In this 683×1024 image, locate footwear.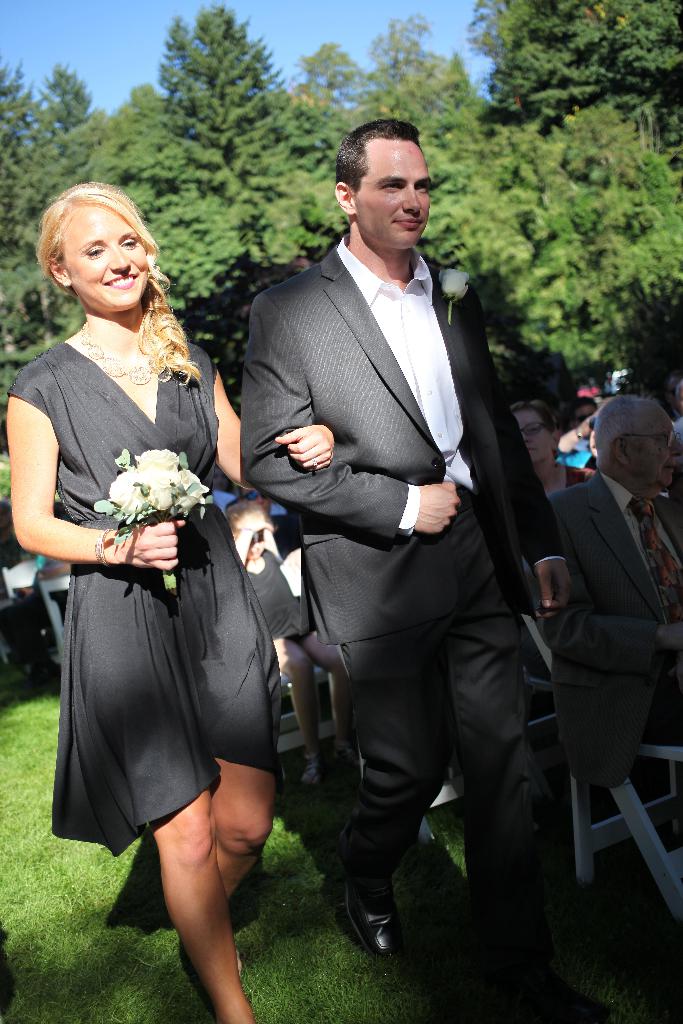
Bounding box: <box>338,846,385,955</box>.
